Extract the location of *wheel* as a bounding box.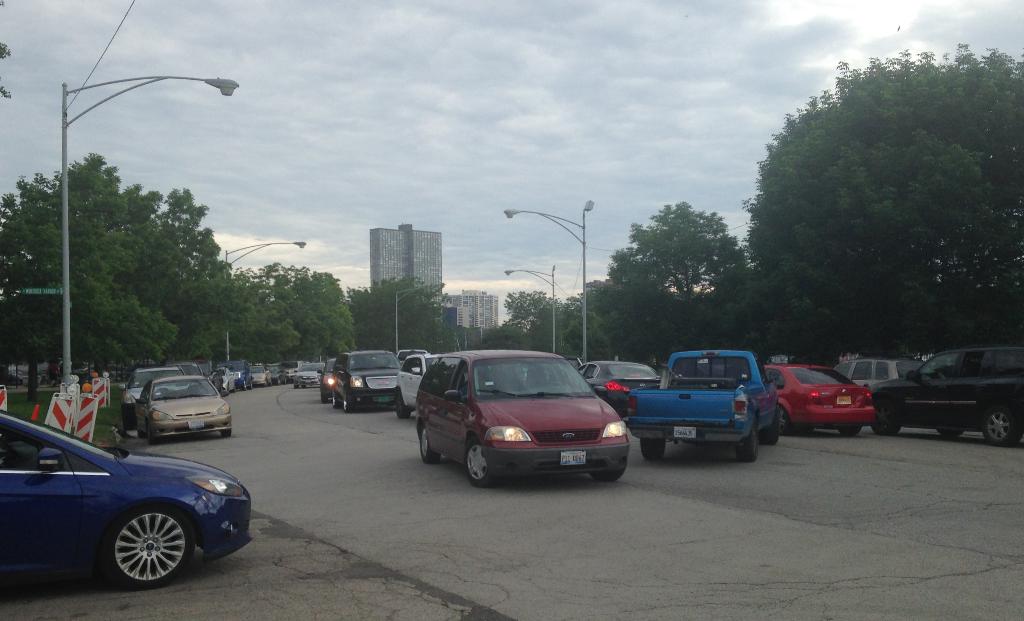
left=840, top=423, right=862, bottom=437.
